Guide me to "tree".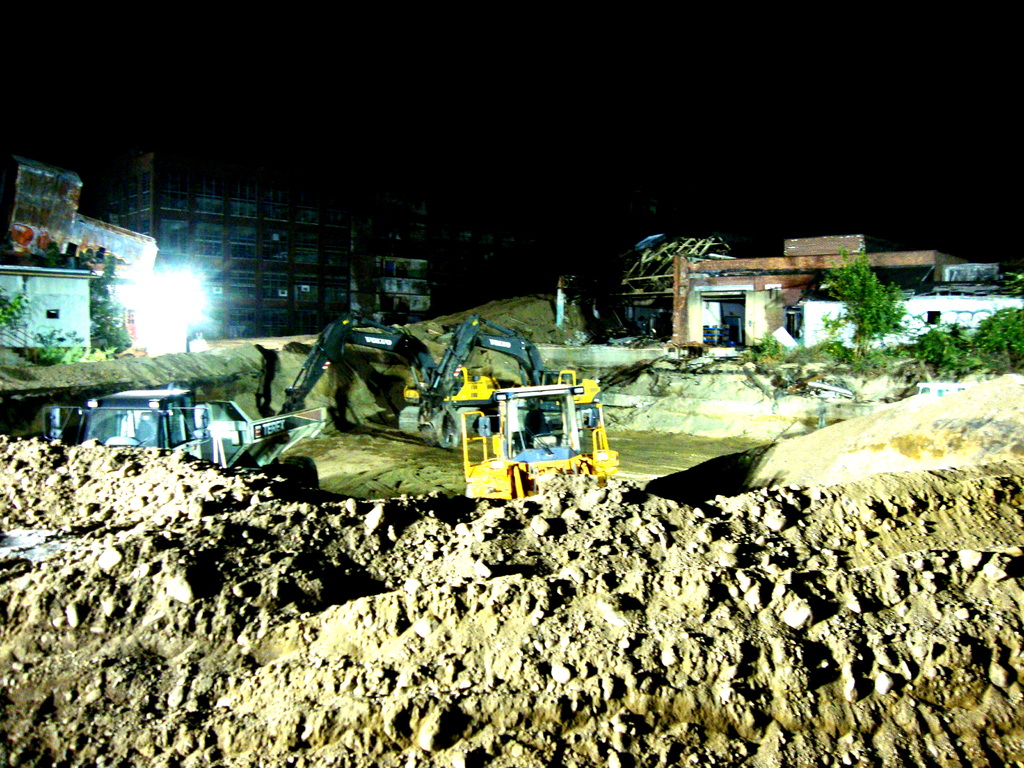
Guidance: 91:257:136:348.
